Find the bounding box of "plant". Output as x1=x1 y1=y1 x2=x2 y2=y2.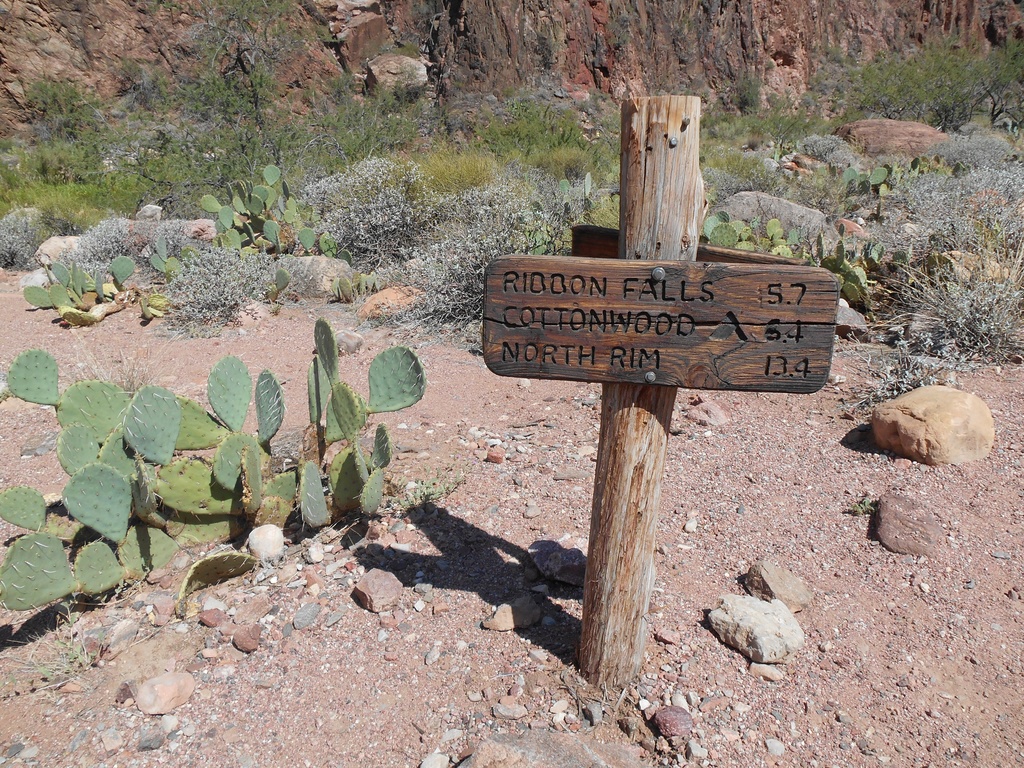
x1=0 y1=450 x2=197 y2=620.
